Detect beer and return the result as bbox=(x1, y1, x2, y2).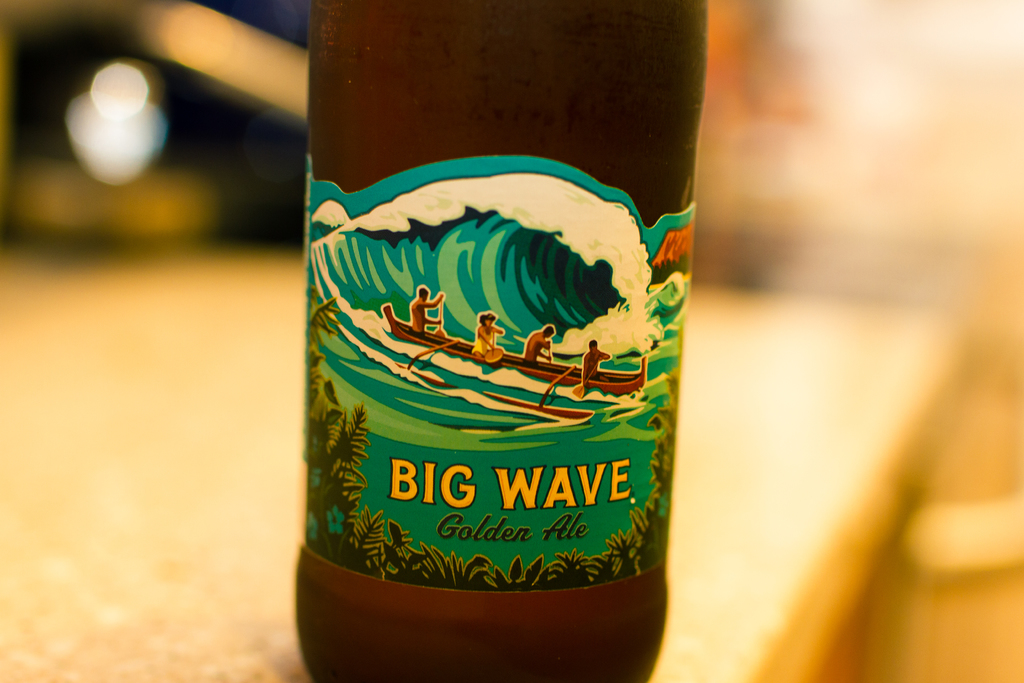
bbox=(287, 0, 716, 682).
